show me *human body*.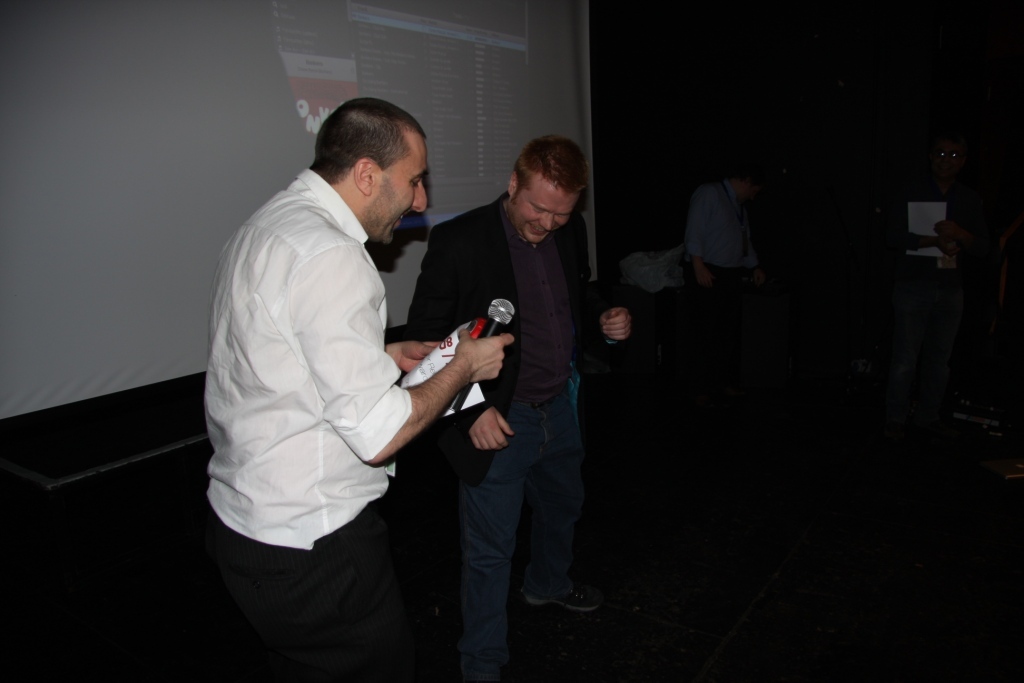
*human body* is here: bbox(210, 108, 492, 682).
